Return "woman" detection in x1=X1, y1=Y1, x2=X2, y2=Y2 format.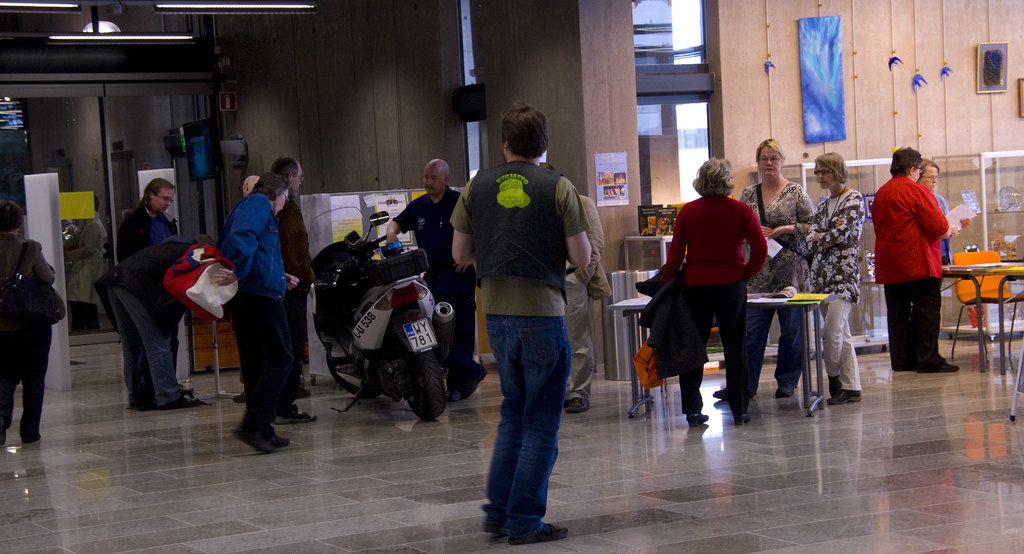
x1=711, y1=137, x2=819, y2=397.
